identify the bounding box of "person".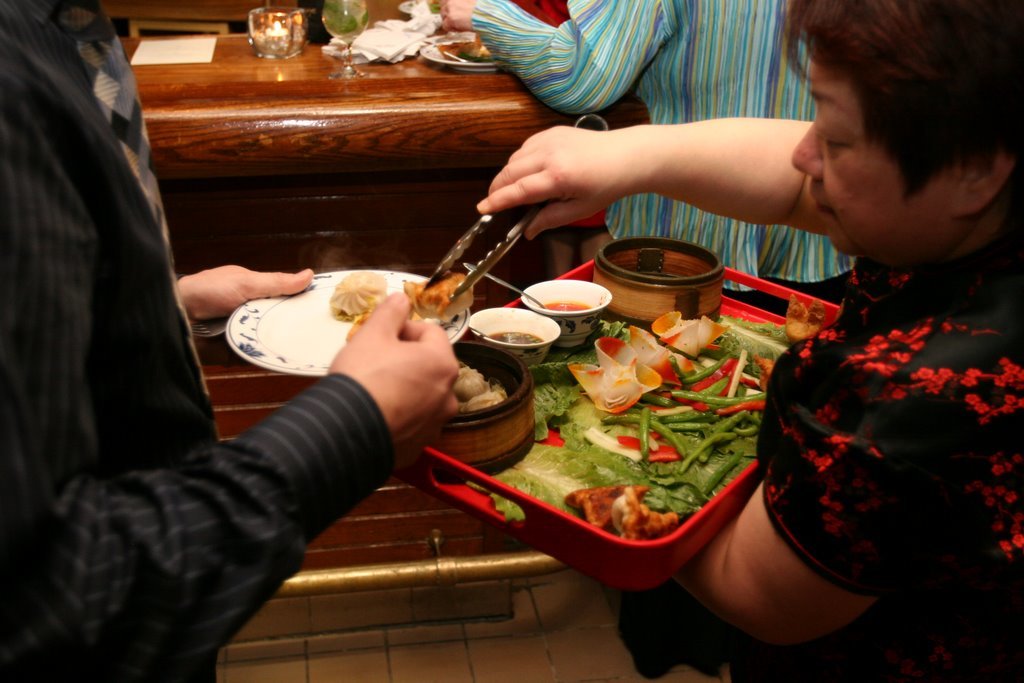
bbox=(476, 0, 1023, 682).
